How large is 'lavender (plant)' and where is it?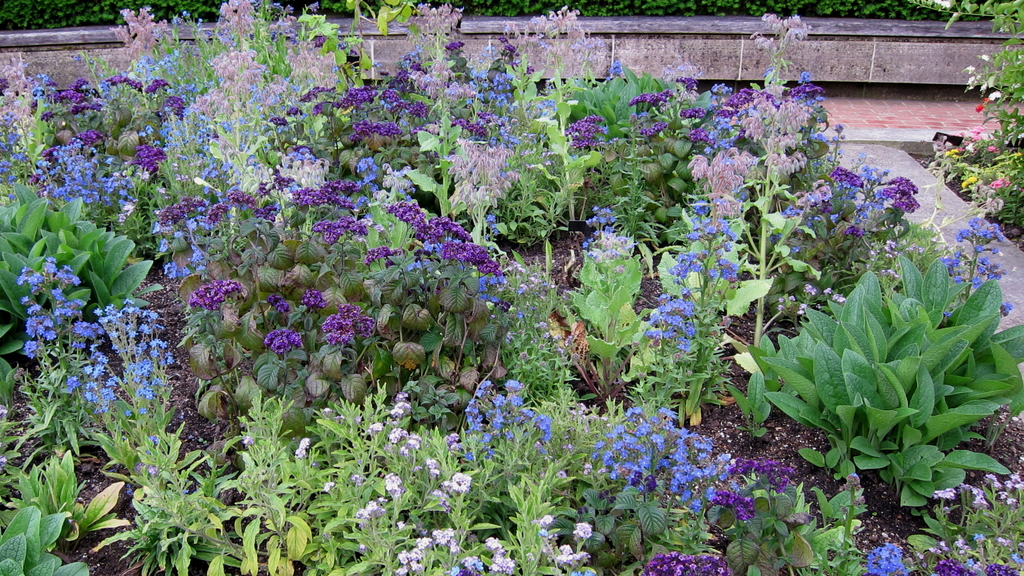
Bounding box: region(102, 6, 178, 104).
